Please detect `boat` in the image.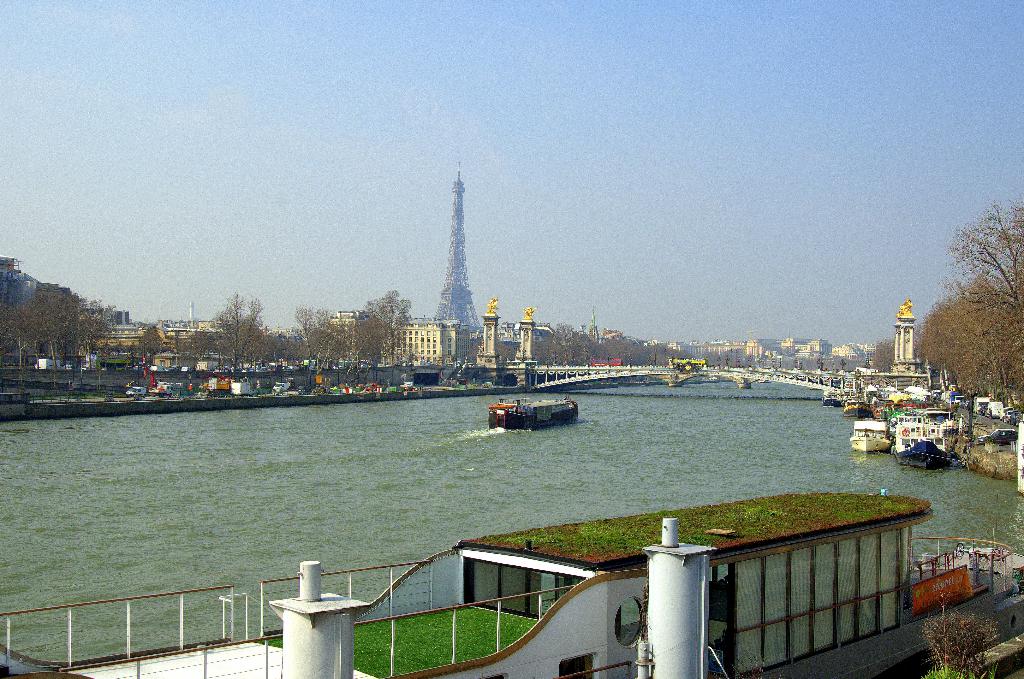
{"left": 886, "top": 400, "right": 959, "bottom": 468}.
